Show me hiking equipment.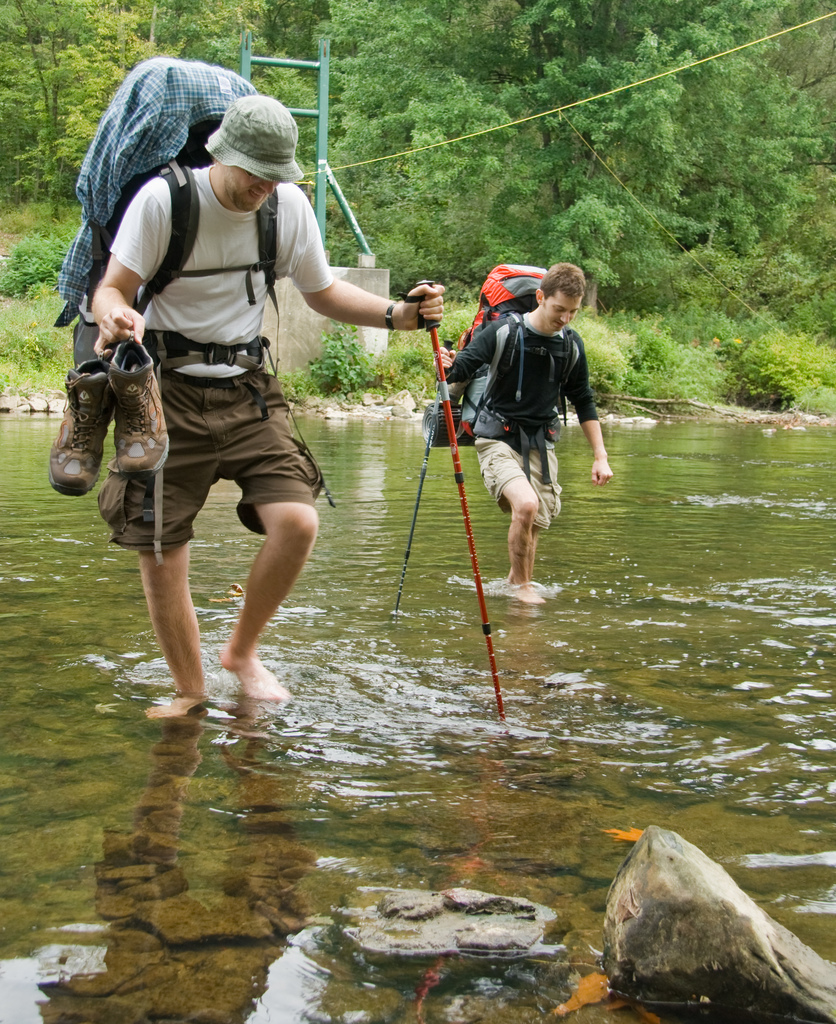
hiking equipment is here: (51,59,275,376).
